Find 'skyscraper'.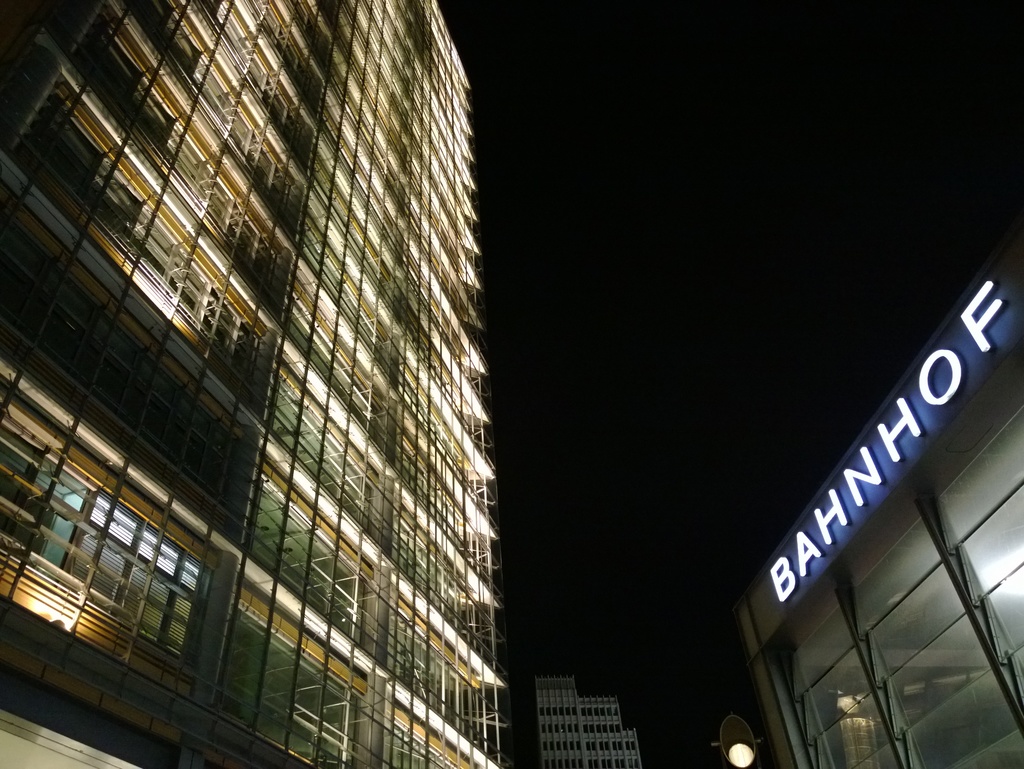
region(525, 676, 651, 768).
